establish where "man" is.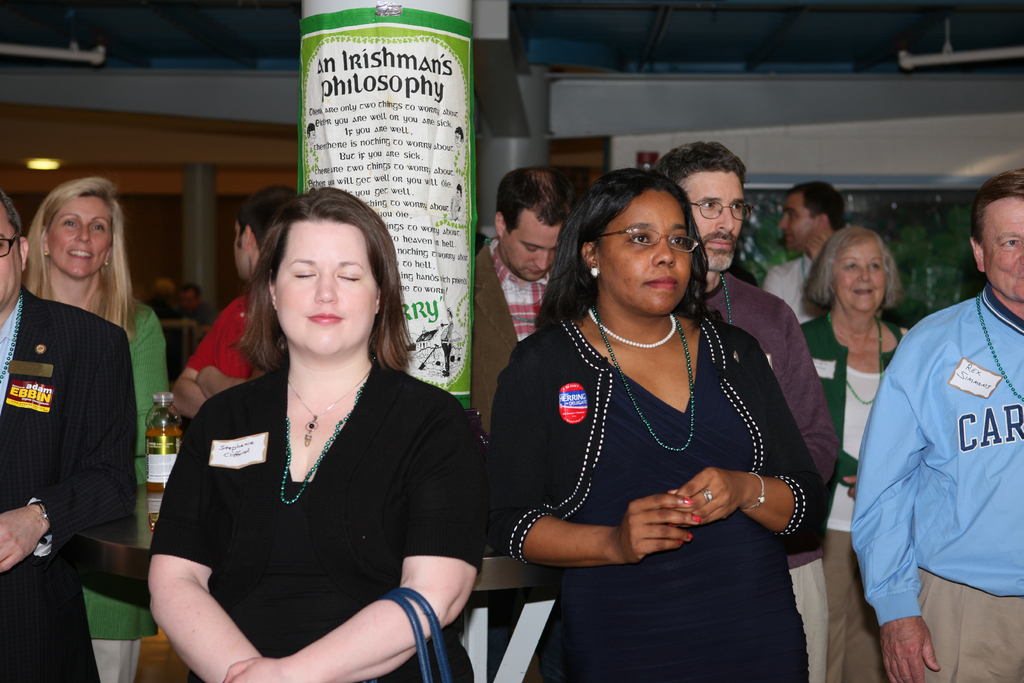
Established at (x1=656, y1=137, x2=840, y2=682).
